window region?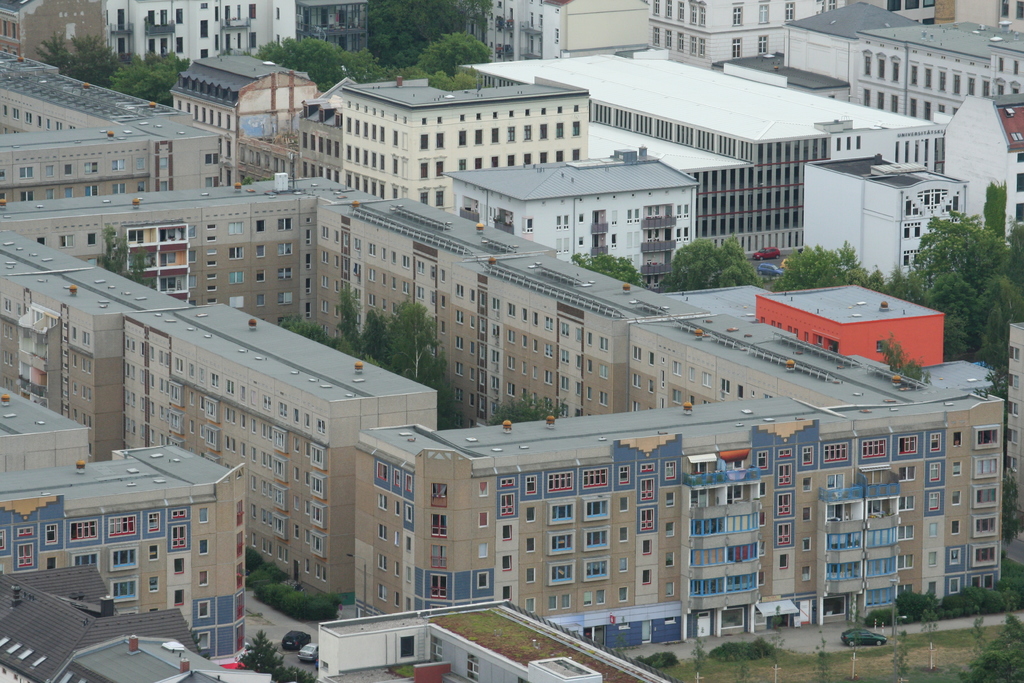
931:428:940:453
